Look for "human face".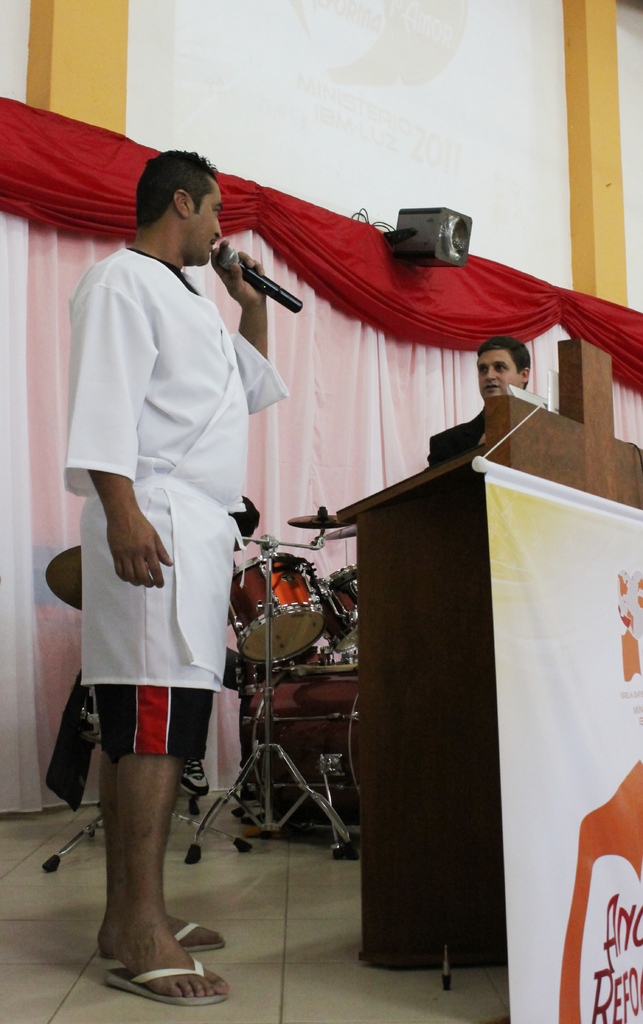
Found: [475, 353, 519, 404].
